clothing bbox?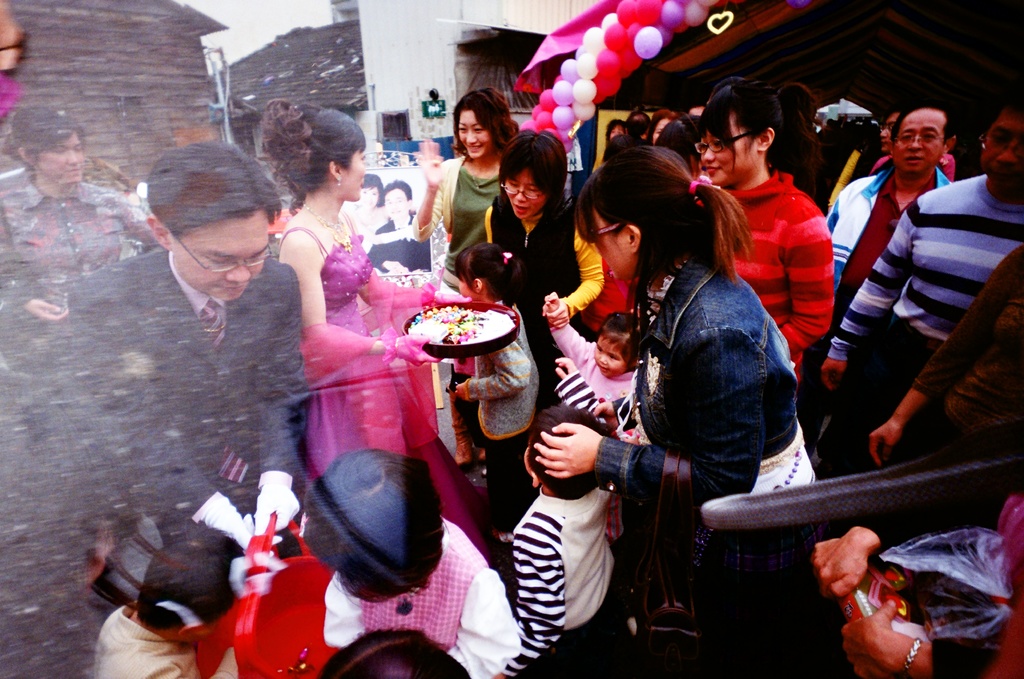
locate(904, 230, 1023, 464)
